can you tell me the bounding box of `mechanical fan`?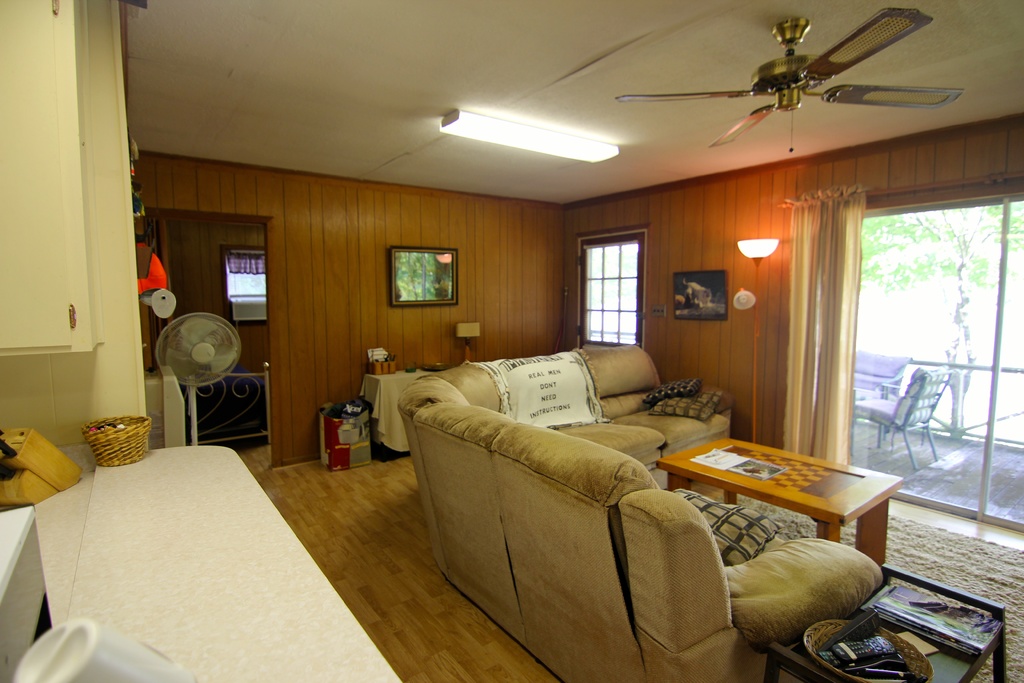
detection(615, 0, 970, 156).
